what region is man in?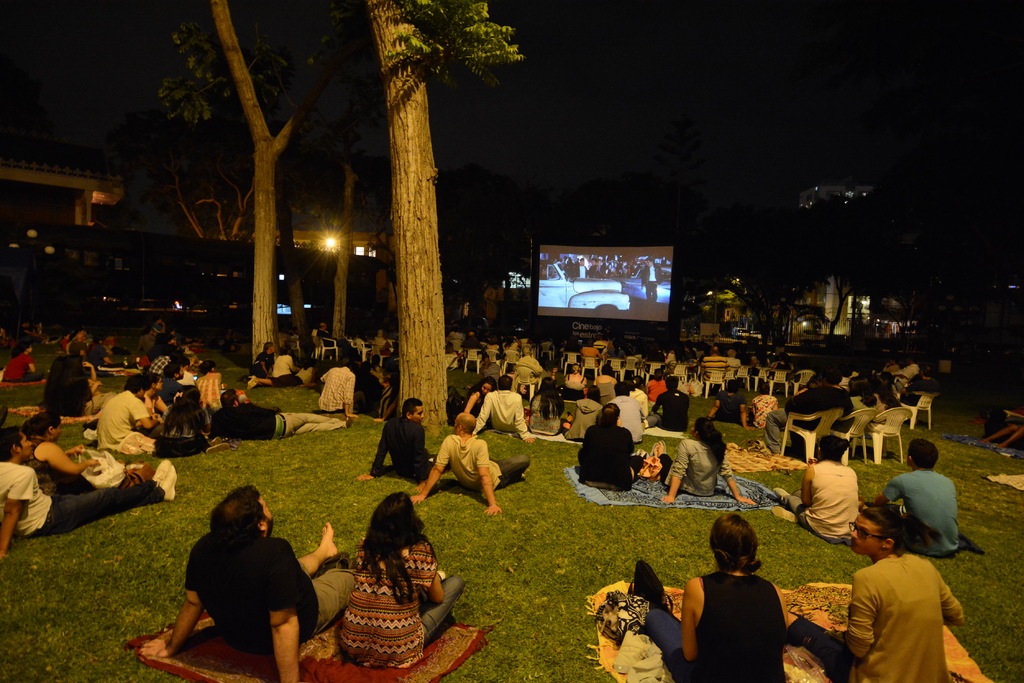
BBox(471, 378, 531, 440).
